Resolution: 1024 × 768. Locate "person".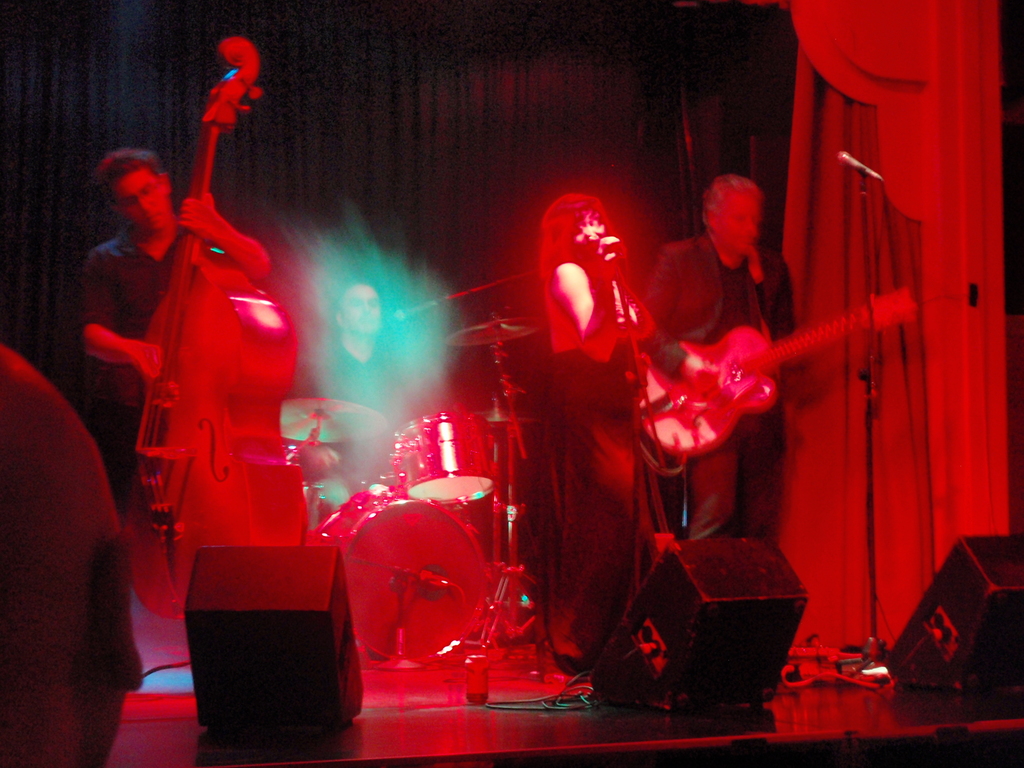
<region>324, 276, 429, 477</region>.
